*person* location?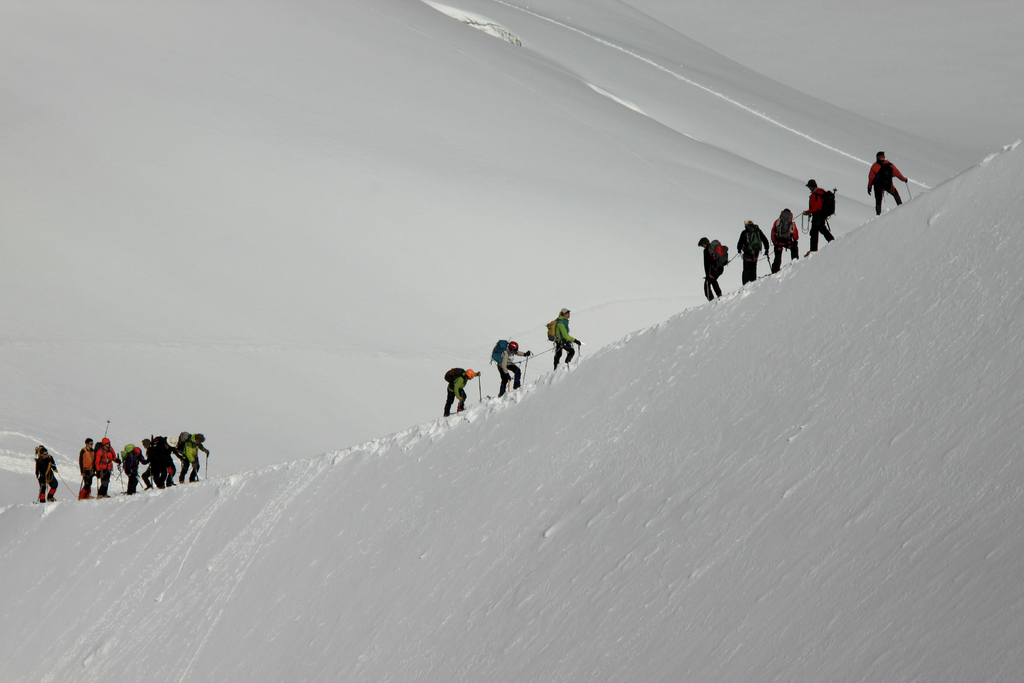
rect(733, 218, 772, 279)
